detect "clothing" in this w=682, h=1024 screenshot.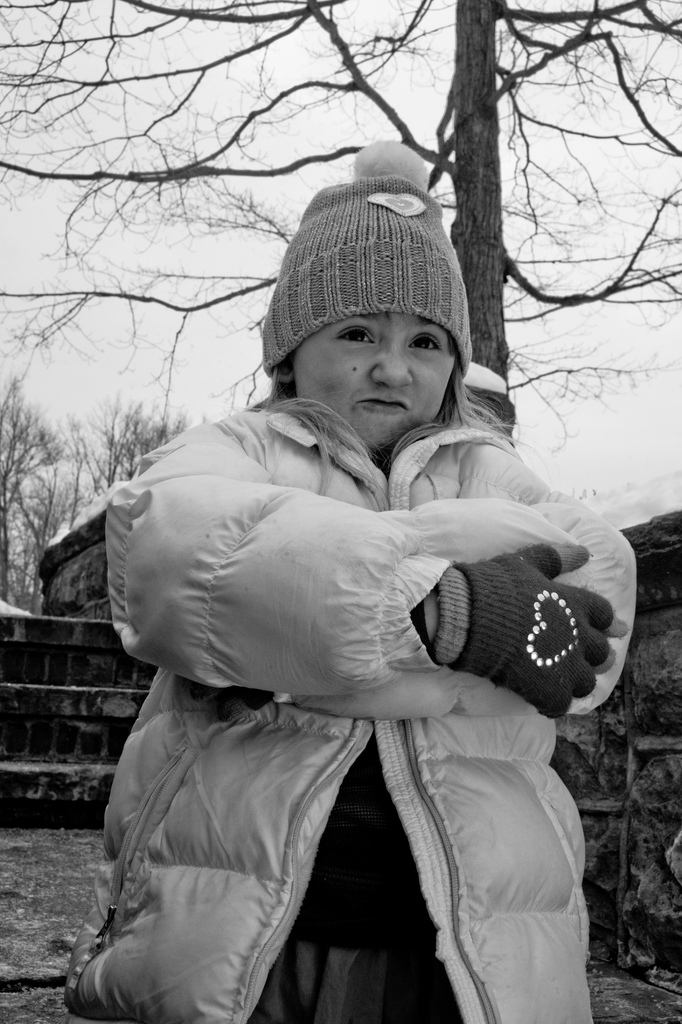
Detection: {"x1": 46, "y1": 394, "x2": 606, "y2": 1023}.
